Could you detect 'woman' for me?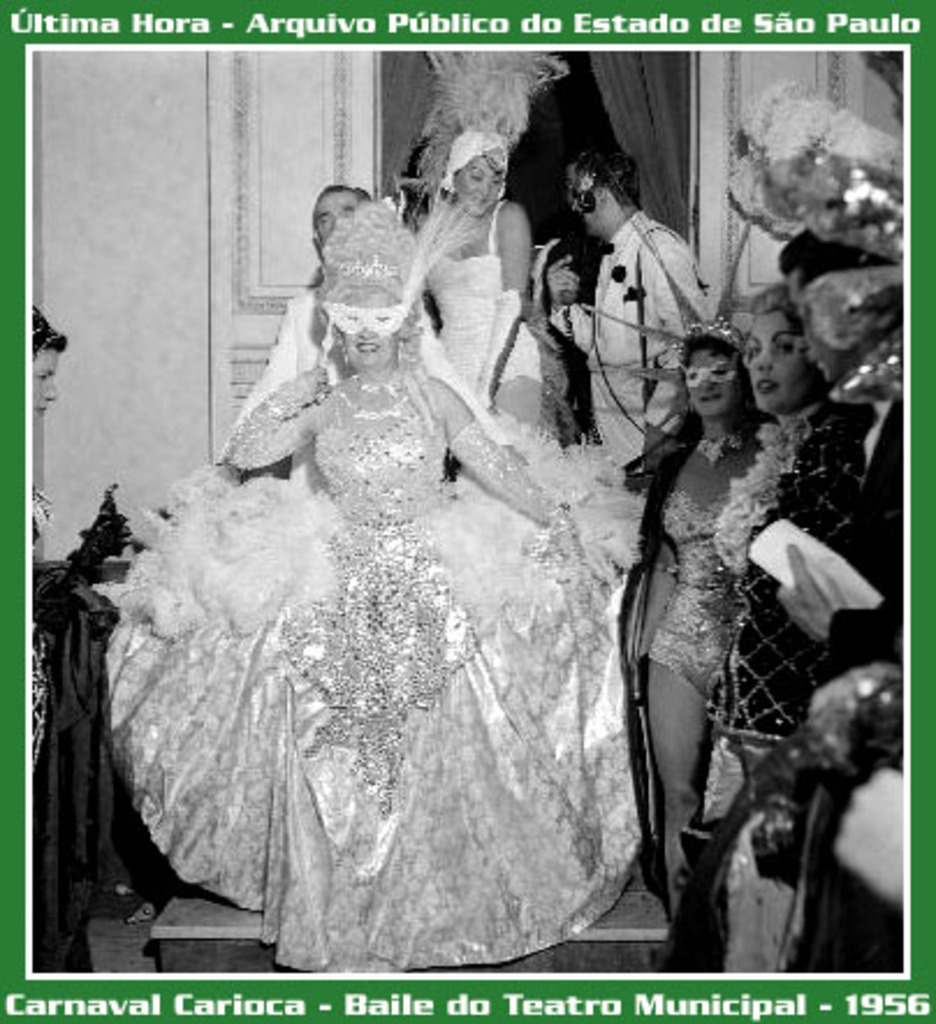
Detection result: region(83, 158, 665, 941).
